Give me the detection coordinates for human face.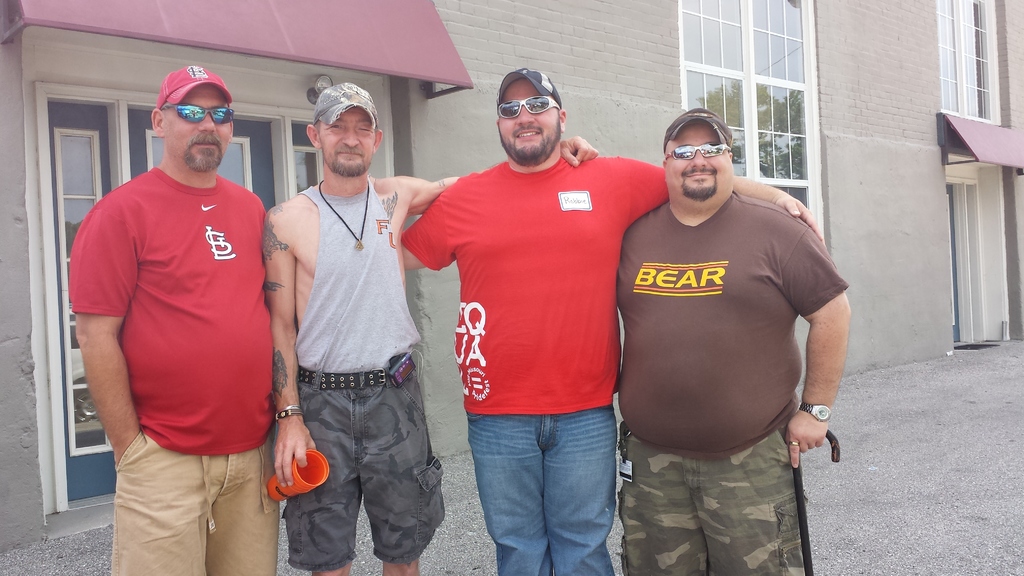
left=668, top=131, right=726, bottom=193.
